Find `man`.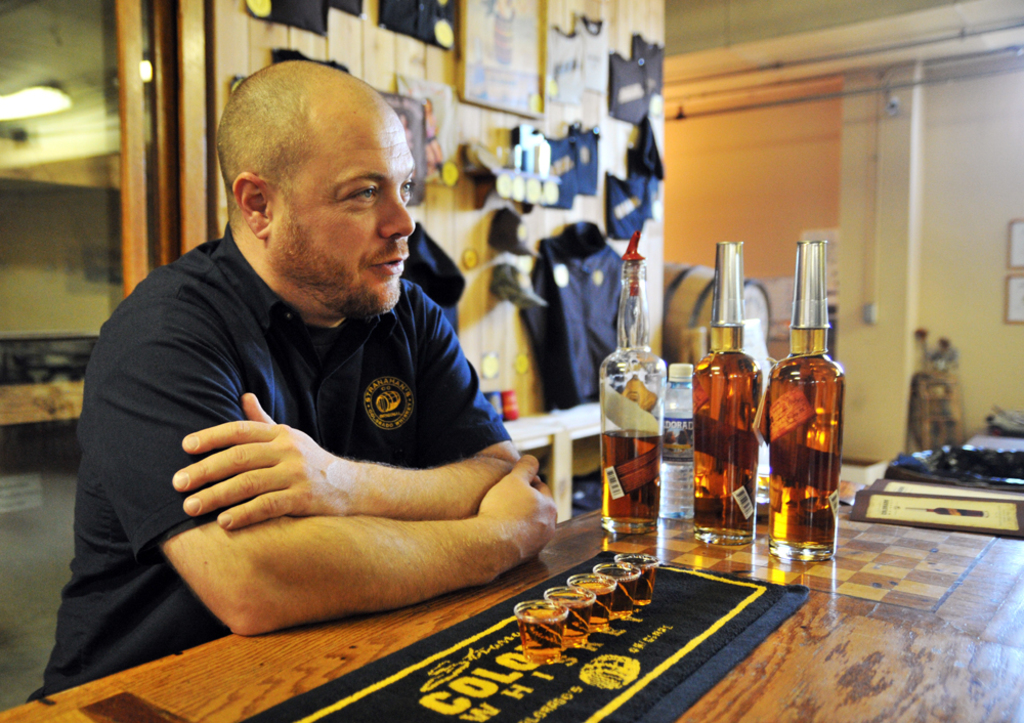
box(45, 83, 591, 662).
